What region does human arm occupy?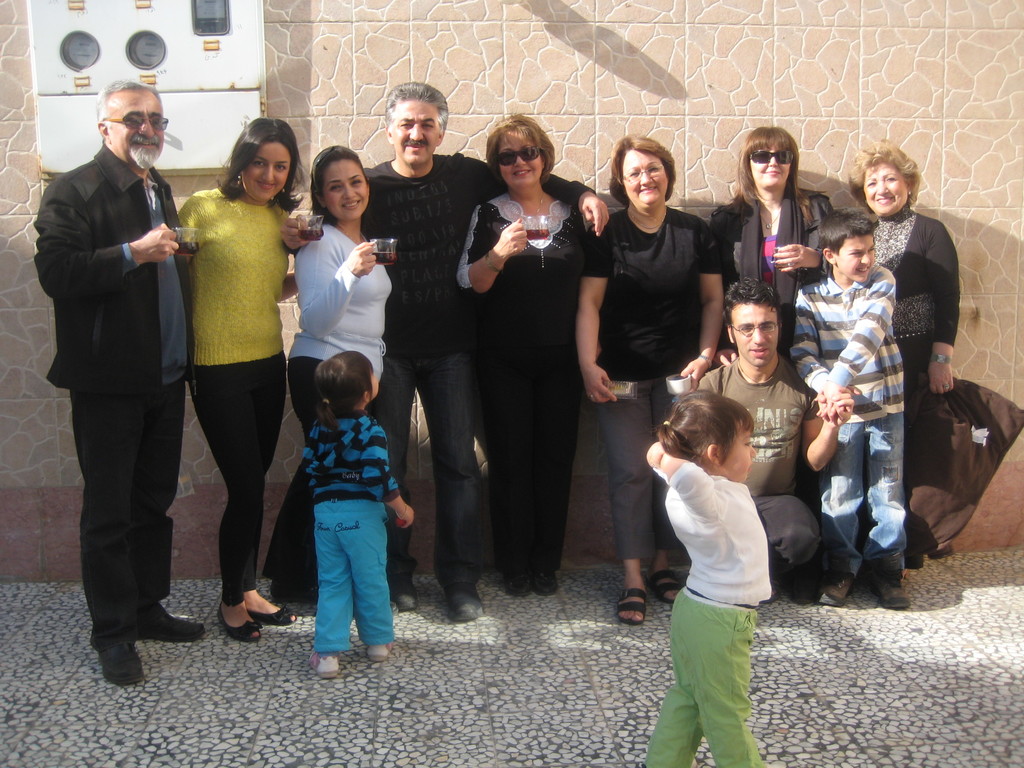
crop(650, 445, 723, 517).
